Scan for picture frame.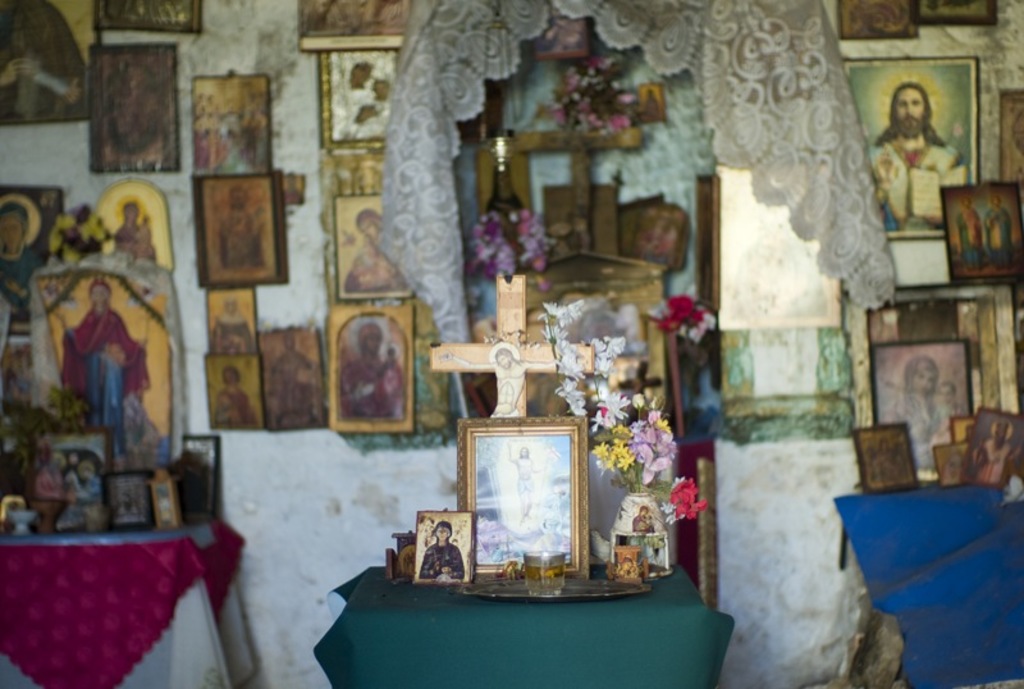
Scan result: [832,0,919,46].
